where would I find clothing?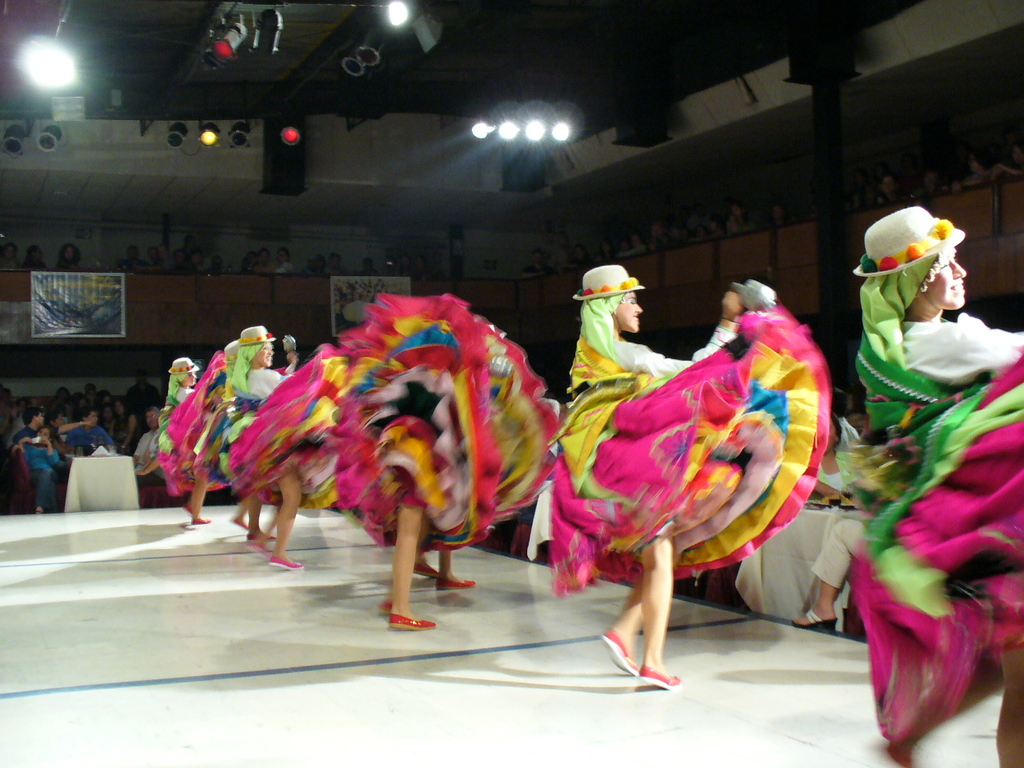
At pyautogui.locateOnScreen(50, 414, 88, 466).
